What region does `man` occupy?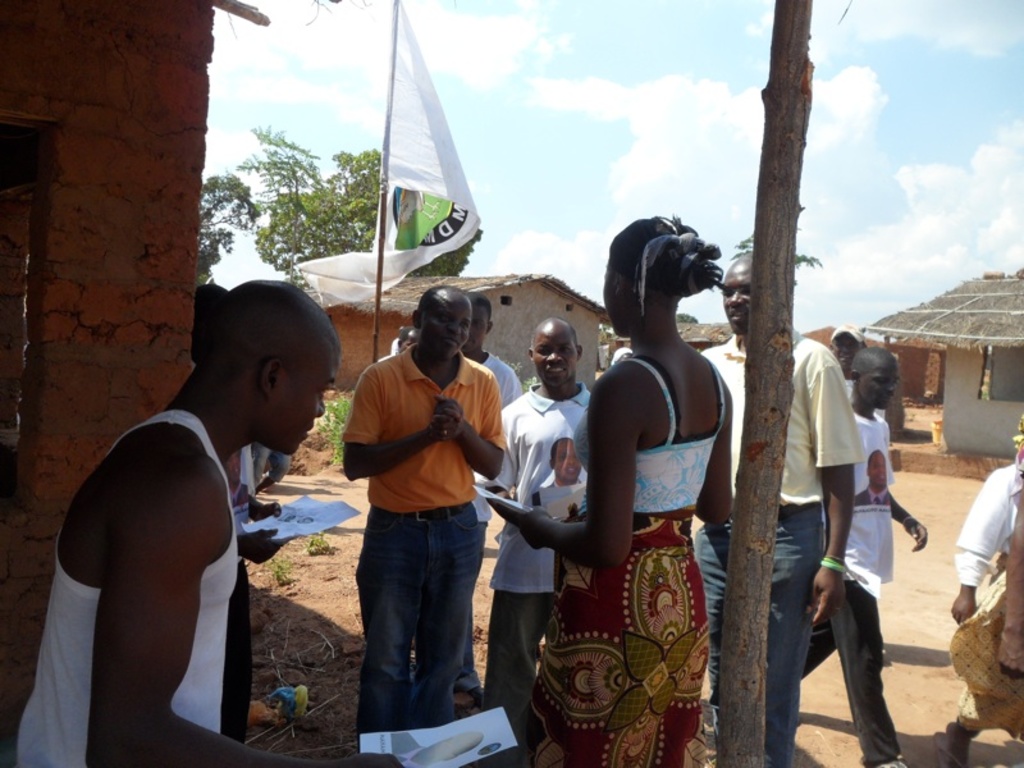
BBox(388, 283, 513, 726).
